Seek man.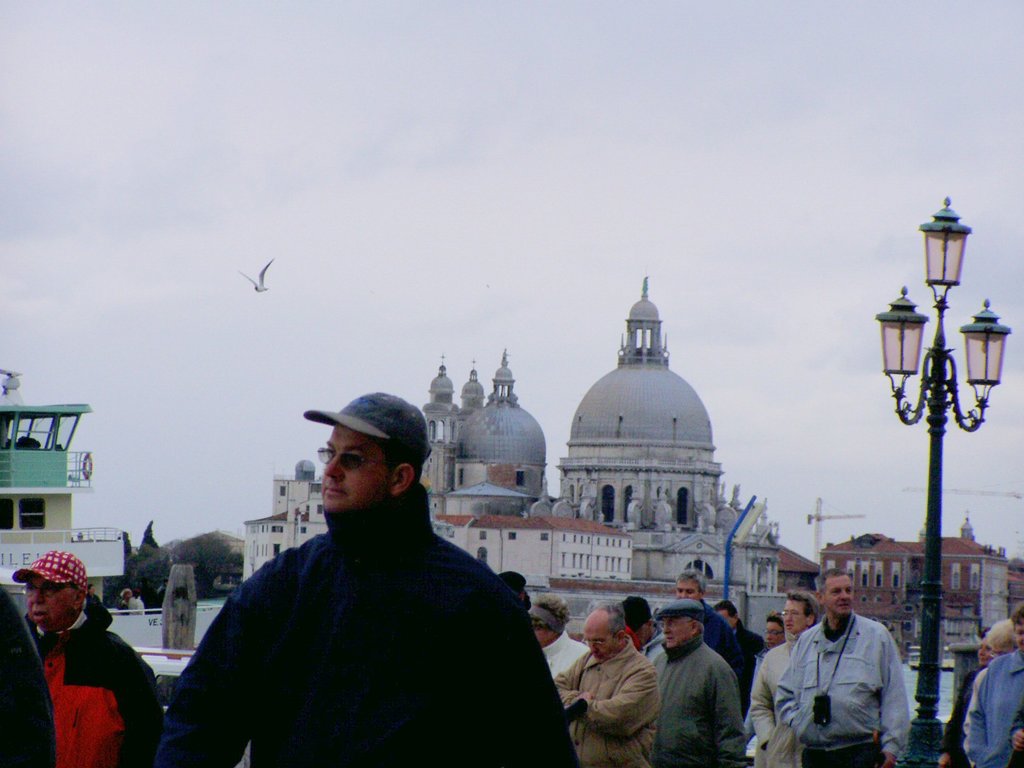
676, 572, 739, 662.
